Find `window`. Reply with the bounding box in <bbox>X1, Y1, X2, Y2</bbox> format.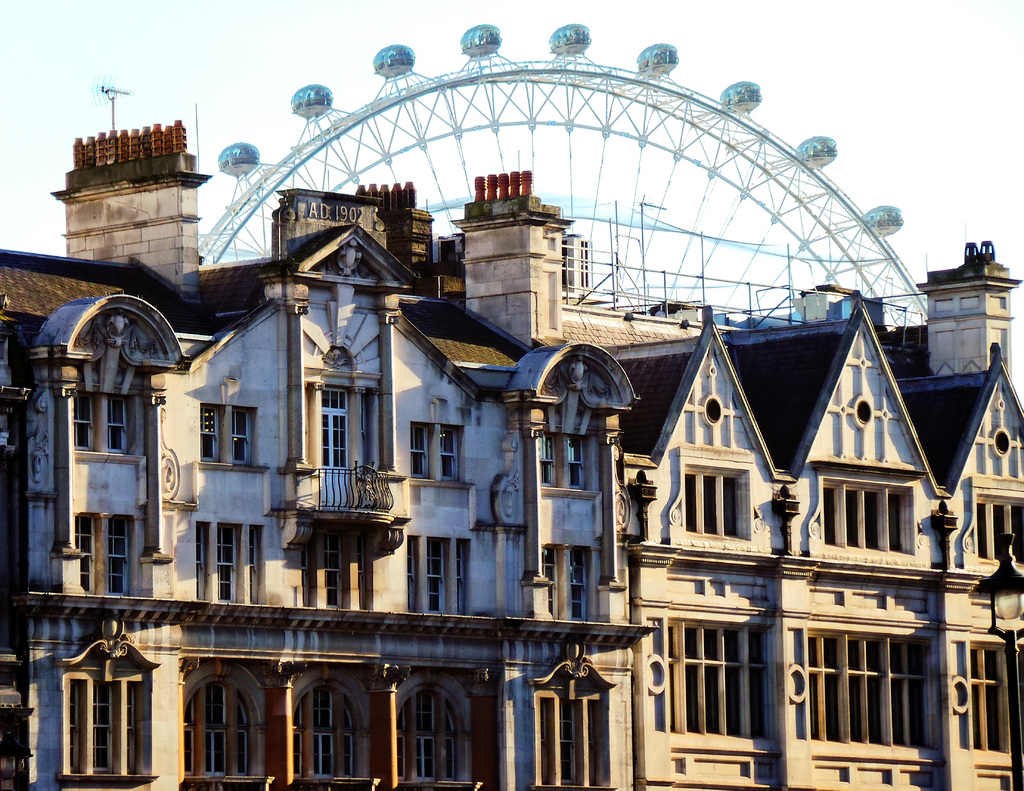
<bbox>540, 438, 551, 481</bbox>.
